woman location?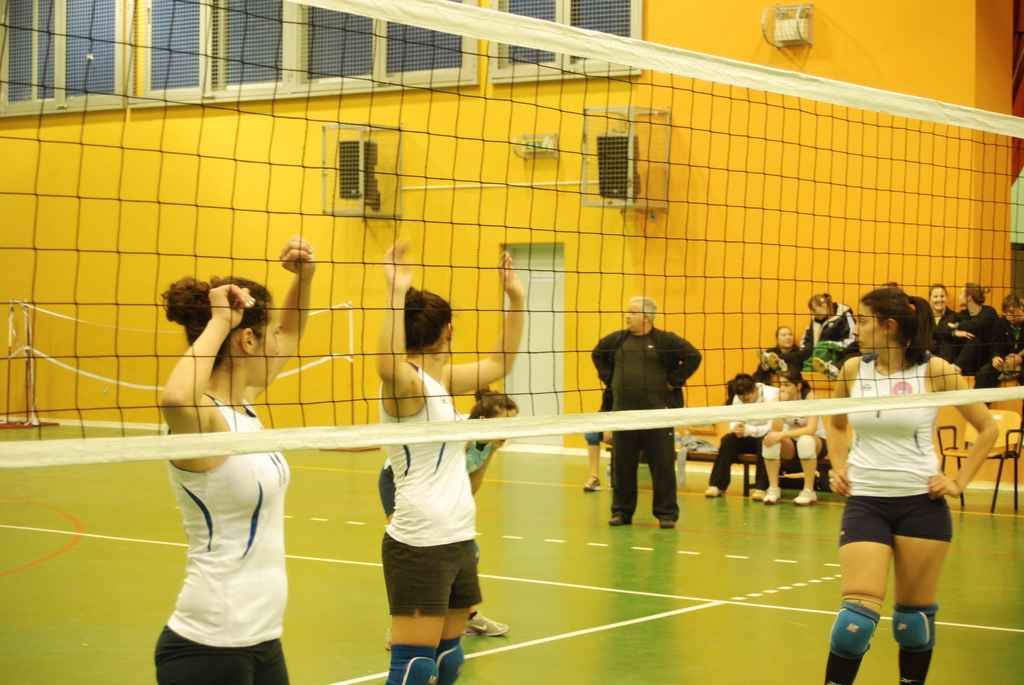
rect(147, 232, 324, 684)
